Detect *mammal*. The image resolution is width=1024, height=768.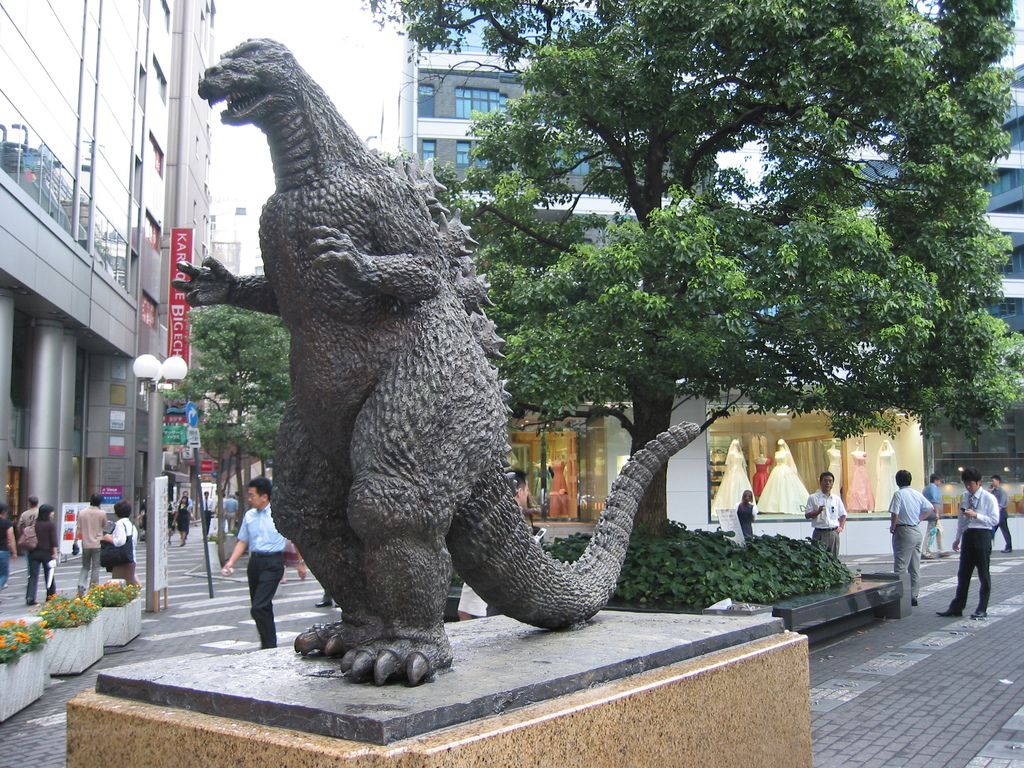
x1=315, y1=590, x2=332, y2=609.
